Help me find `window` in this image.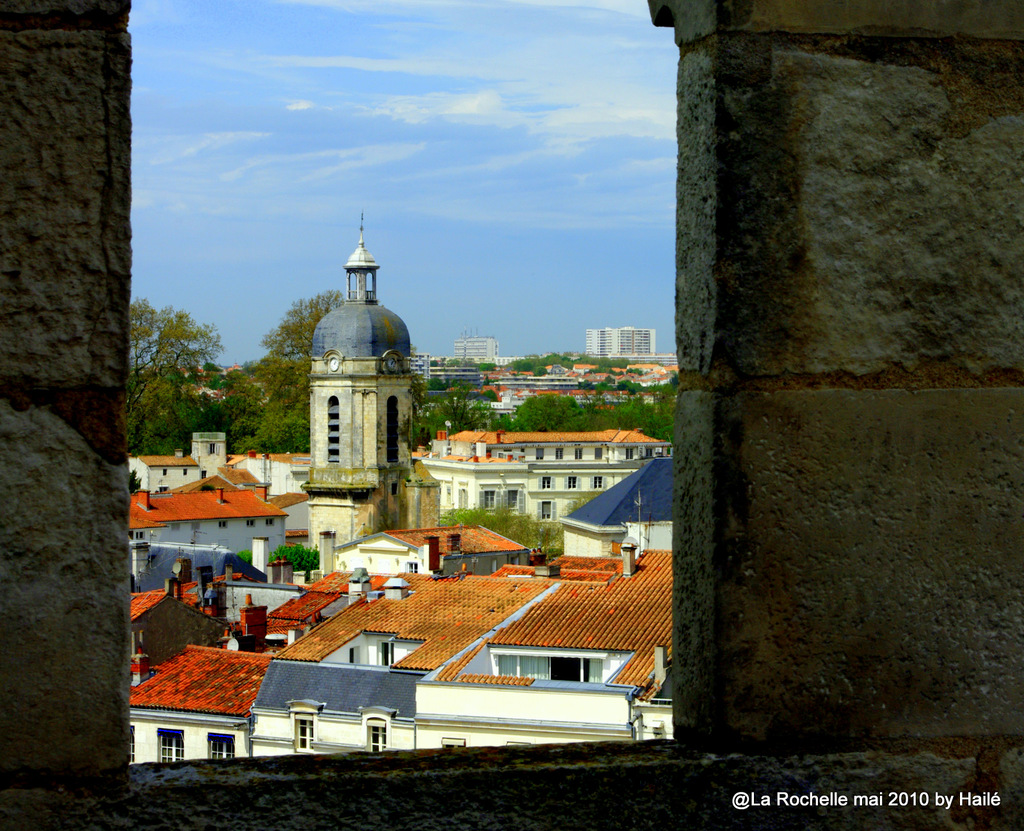
Found it: x1=205 y1=442 x2=218 y2=453.
